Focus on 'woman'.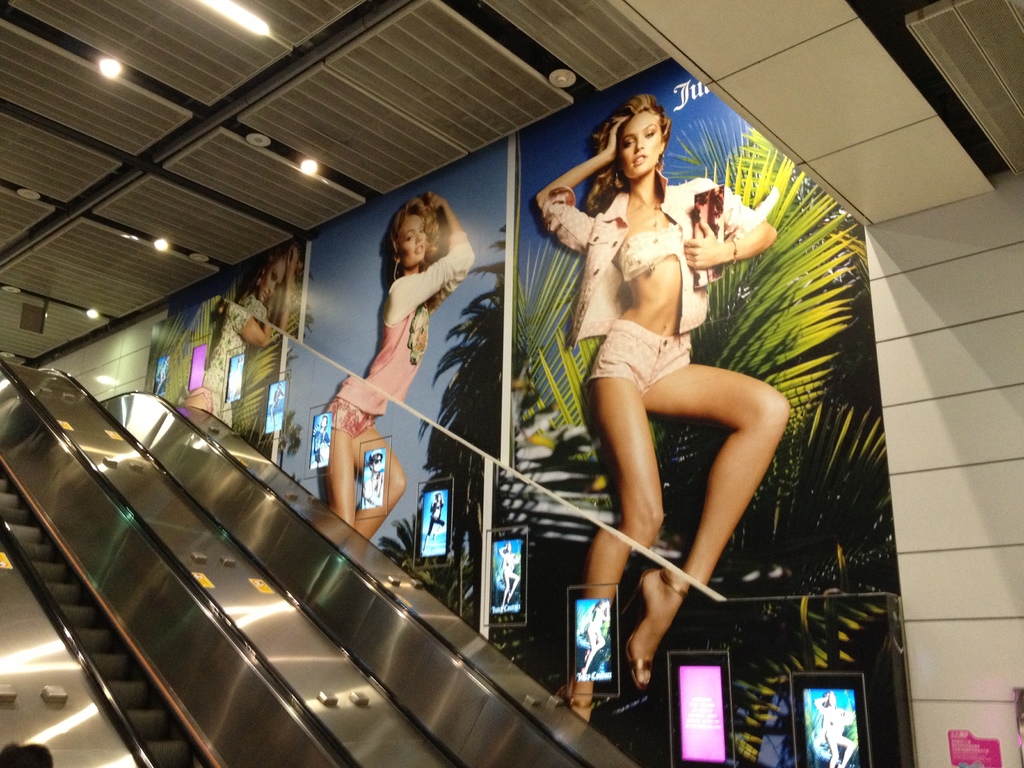
Focused at (266, 378, 287, 424).
